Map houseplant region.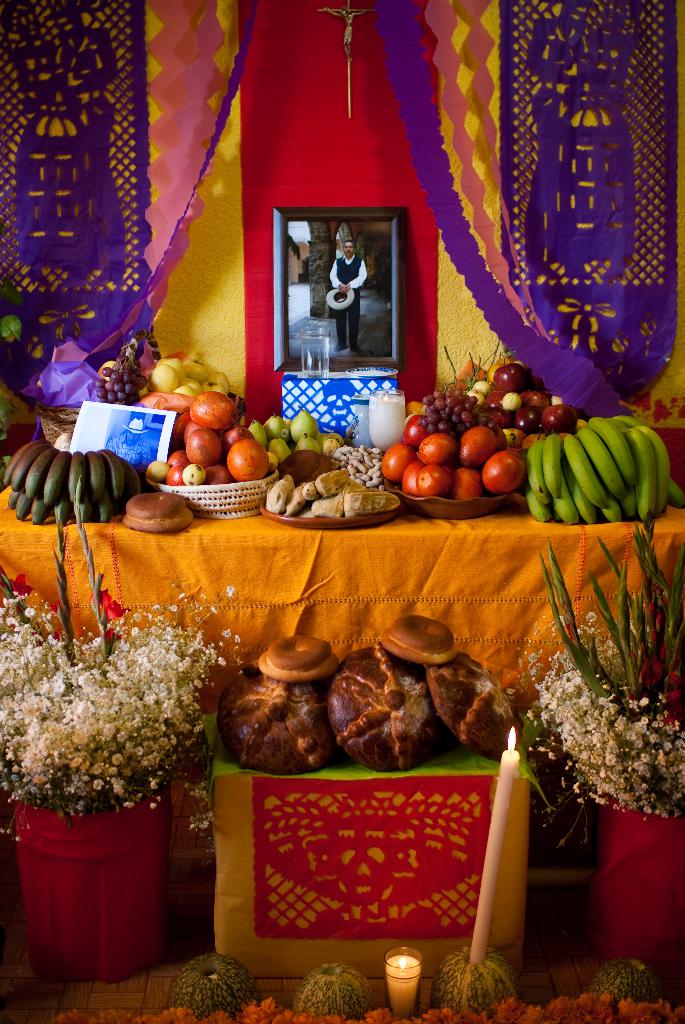
Mapped to [0, 483, 242, 980].
